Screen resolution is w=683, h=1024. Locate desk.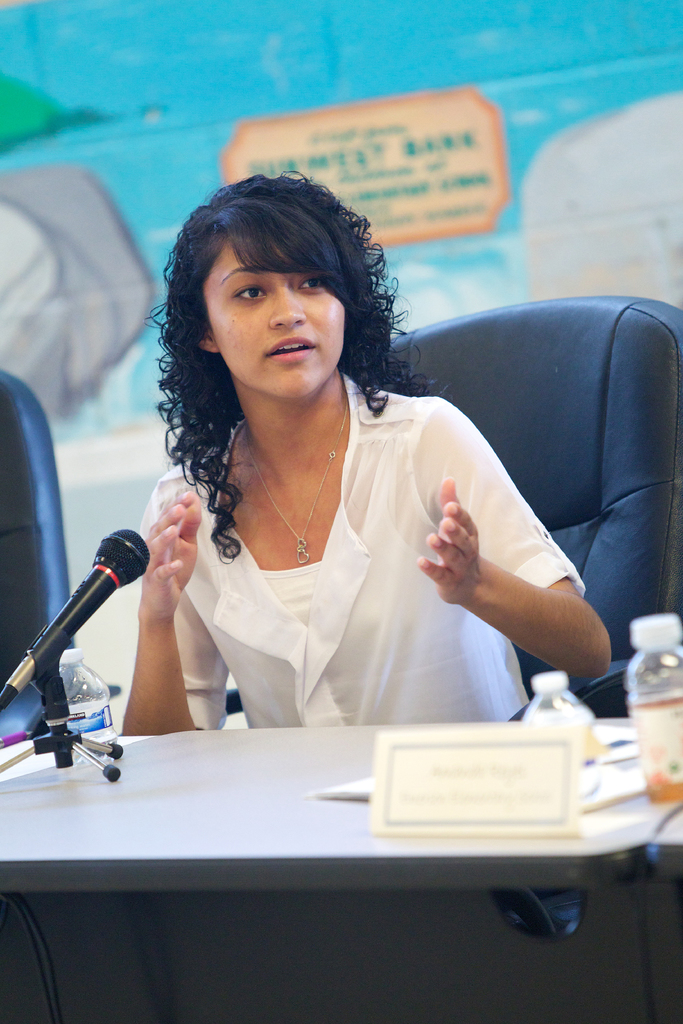
locate(0, 698, 682, 1021).
